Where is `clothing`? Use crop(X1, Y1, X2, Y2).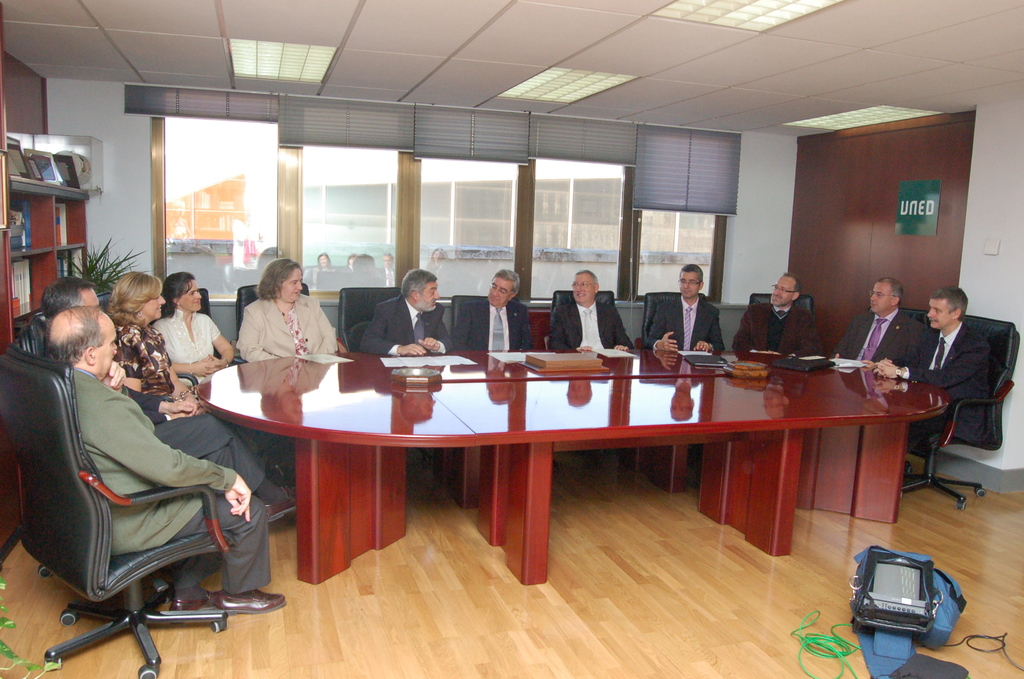
crop(150, 309, 222, 388).
